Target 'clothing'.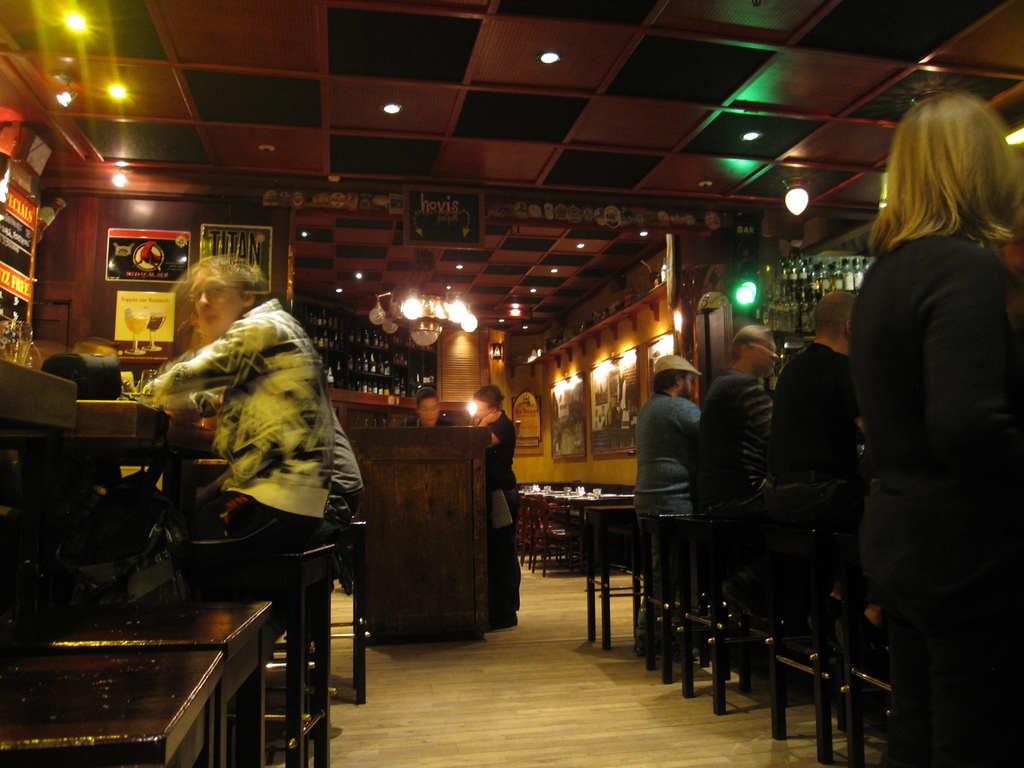
Target region: bbox(697, 369, 767, 506).
